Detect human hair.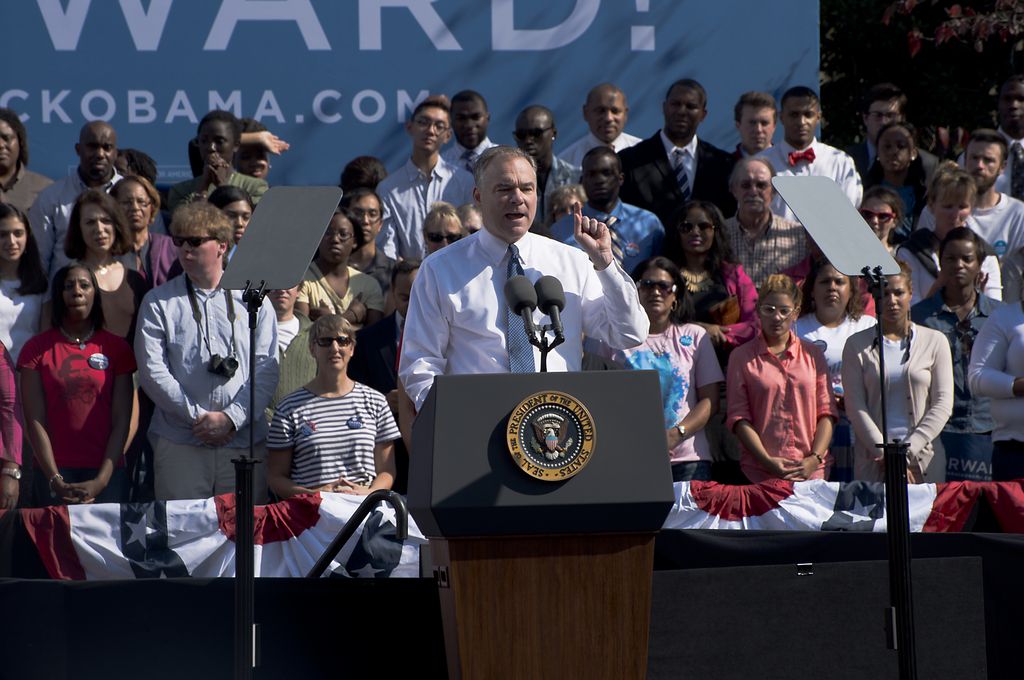
Detected at <bbox>884, 265, 911, 286</bbox>.
